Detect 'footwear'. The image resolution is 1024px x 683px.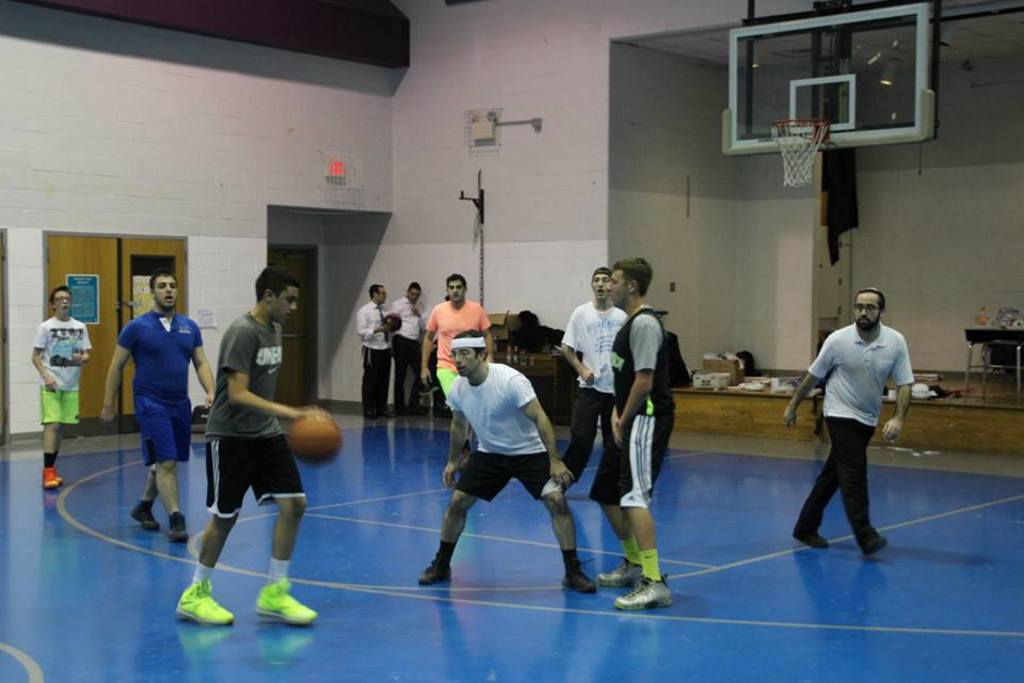
l=44, t=465, r=59, b=490.
